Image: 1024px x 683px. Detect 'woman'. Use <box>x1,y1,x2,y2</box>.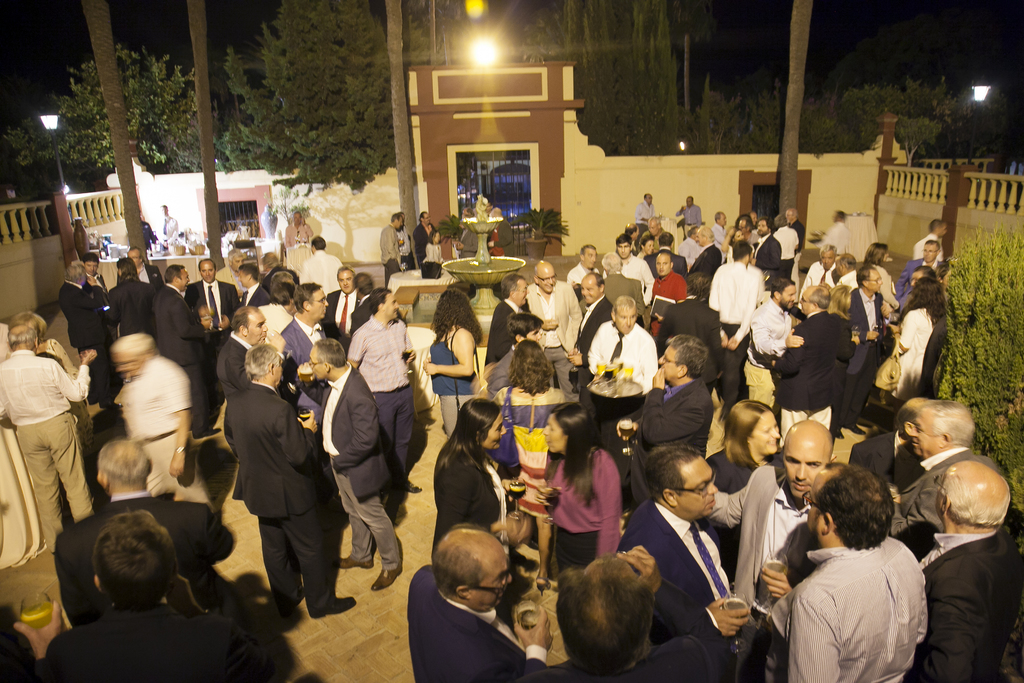
<box>893,272,947,415</box>.
